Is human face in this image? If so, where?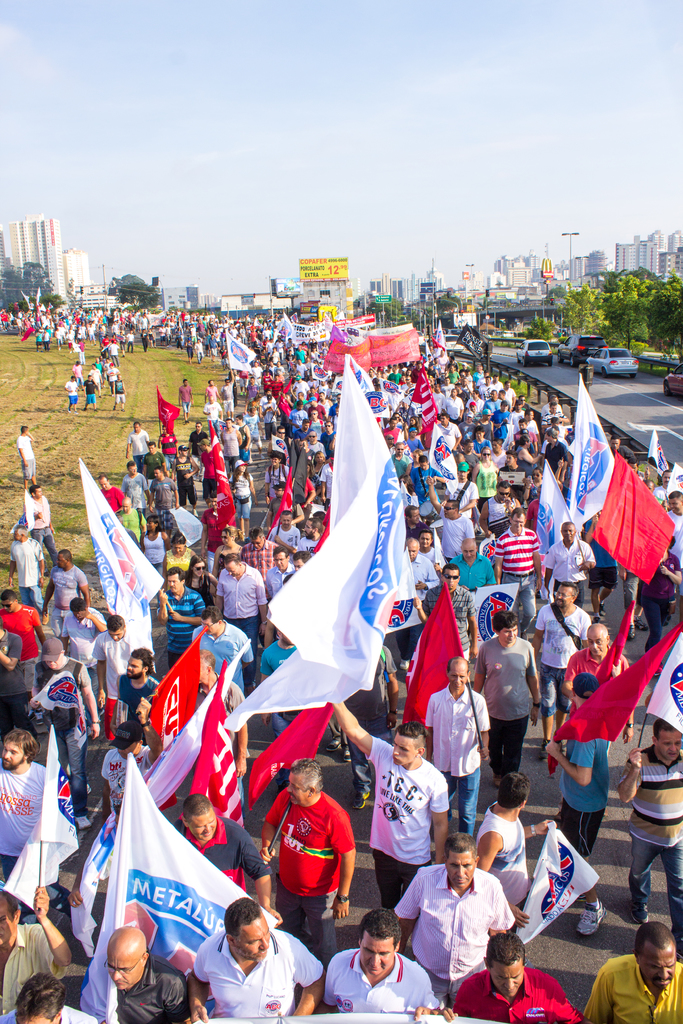
Yes, at box(639, 938, 679, 993).
